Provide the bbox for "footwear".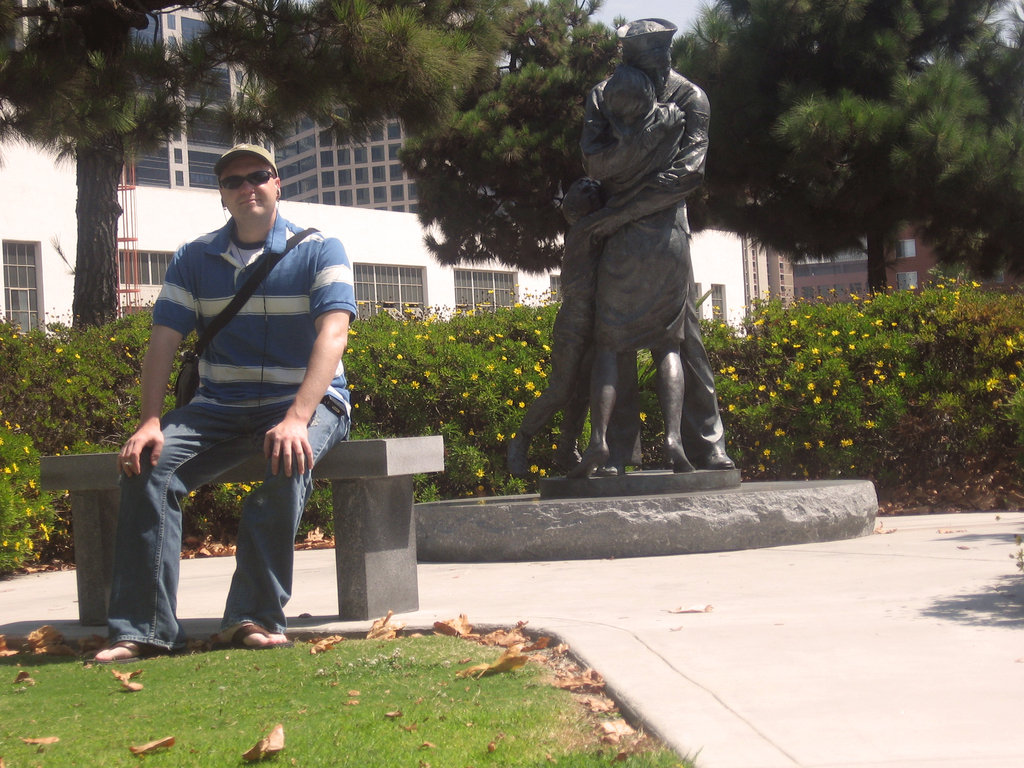
bbox=[219, 625, 294, 653].
